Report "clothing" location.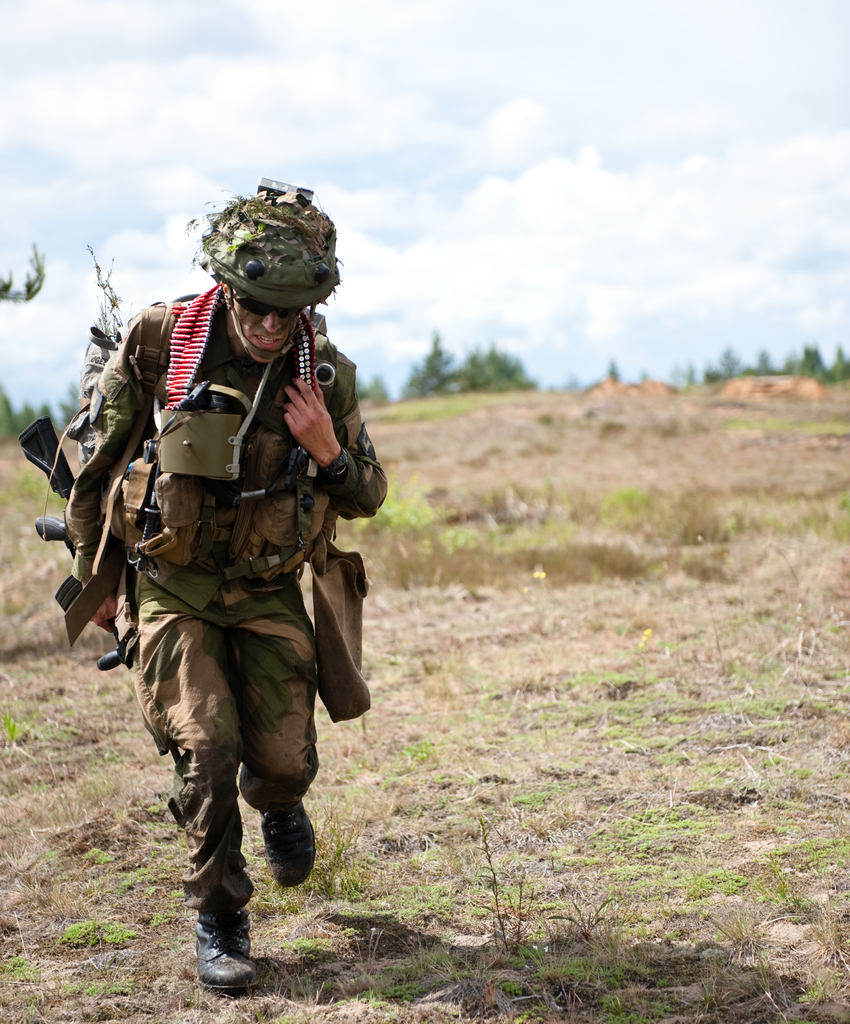
Report: pyautogui.locateOnScreen(54, 274, 376, 883).
